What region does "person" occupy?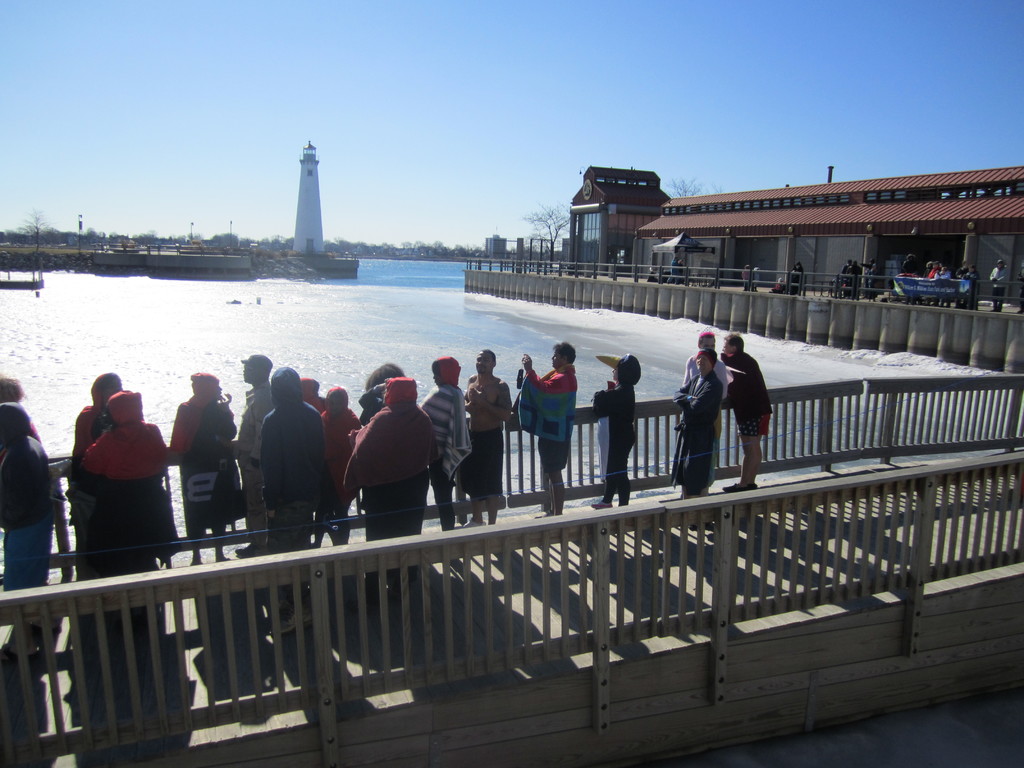
x1=255, y1=362, x2=326, y2=586.
